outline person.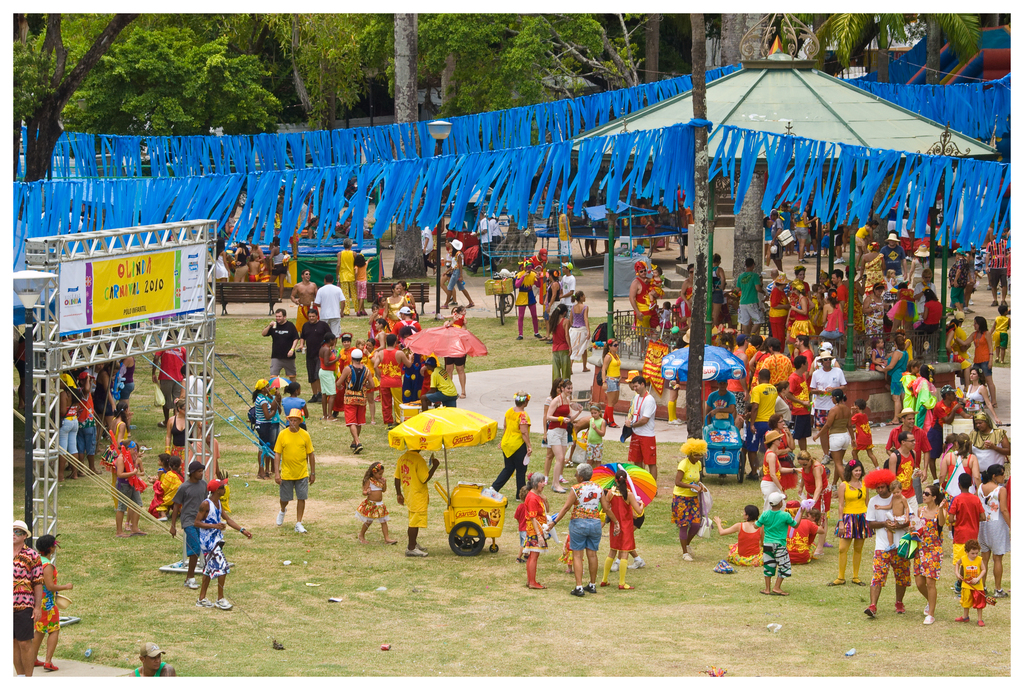
Outline: region(716, 502, 762, 565).
